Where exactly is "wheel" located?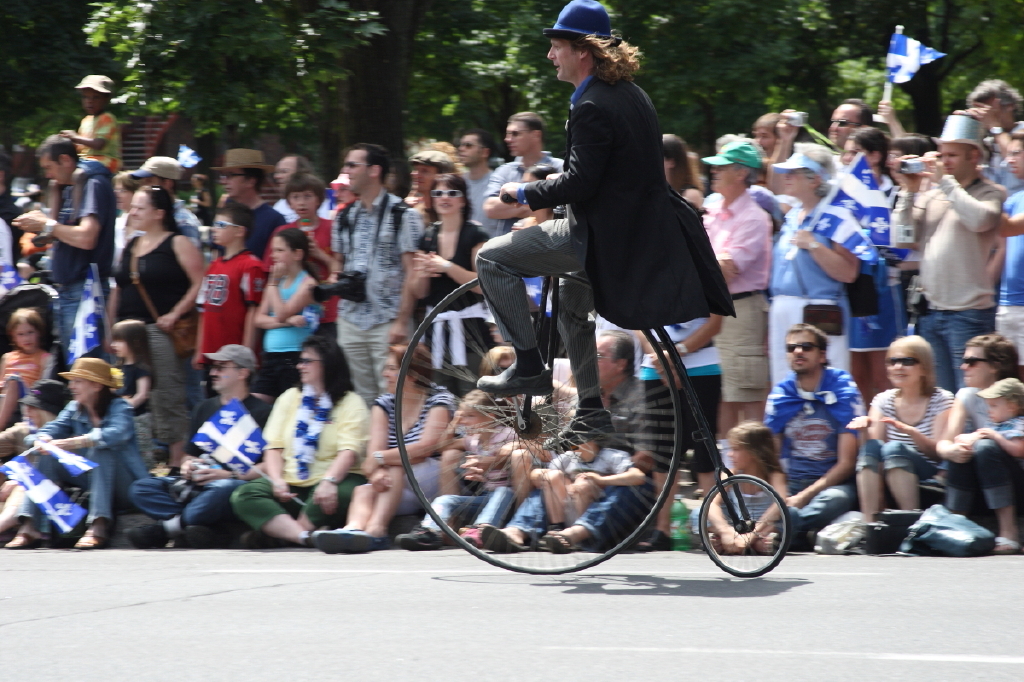
Its bounding box is (696, 470, 793, 576).
